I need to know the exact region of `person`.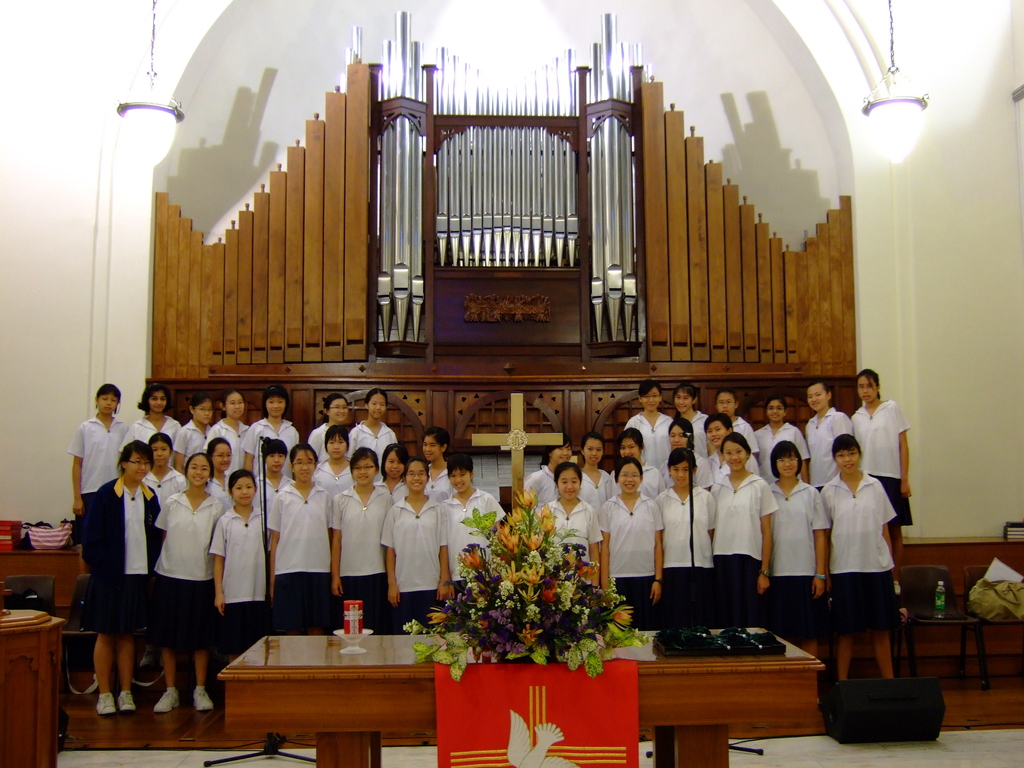
Region: {"x1": 663, "y1": 414, "x2": 718, "y2": 496}.
